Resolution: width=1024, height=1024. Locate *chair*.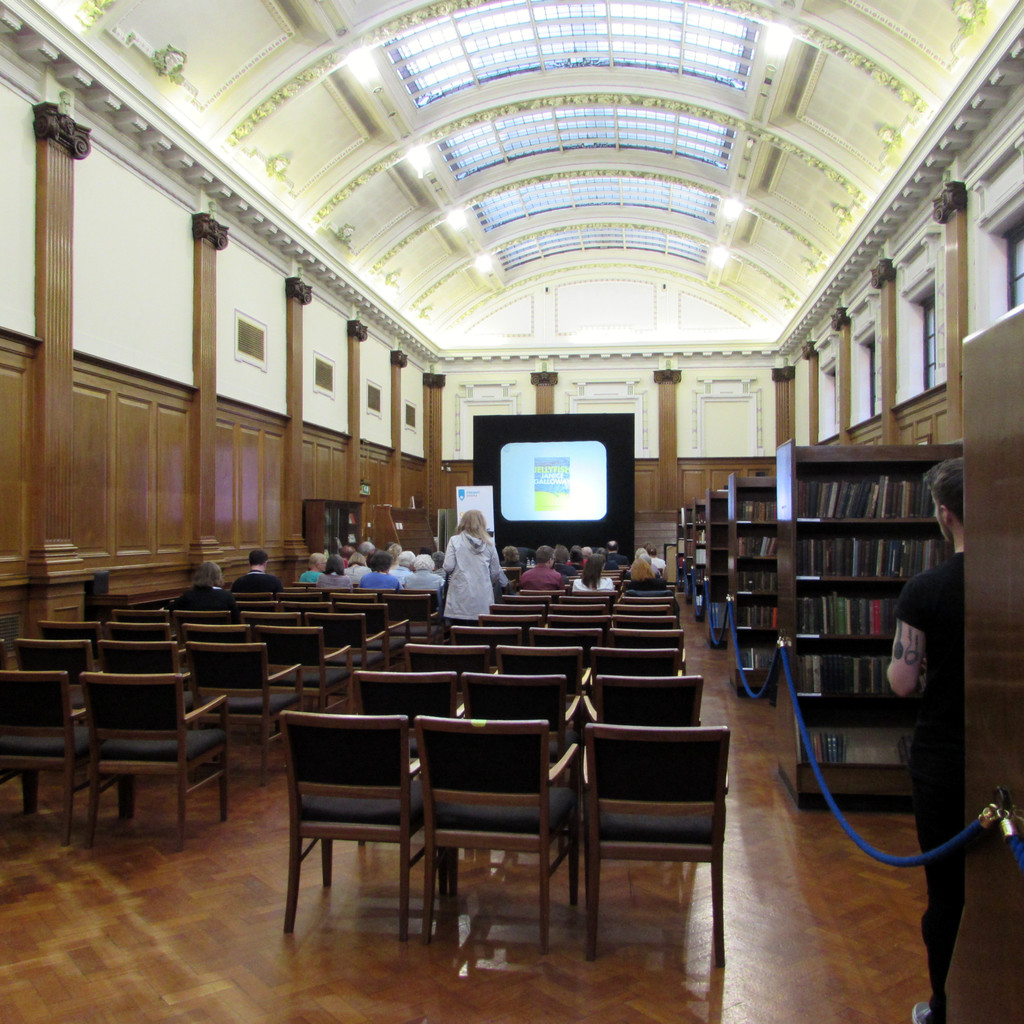
(x1=310, y1=609, x2=389, y2=674).
